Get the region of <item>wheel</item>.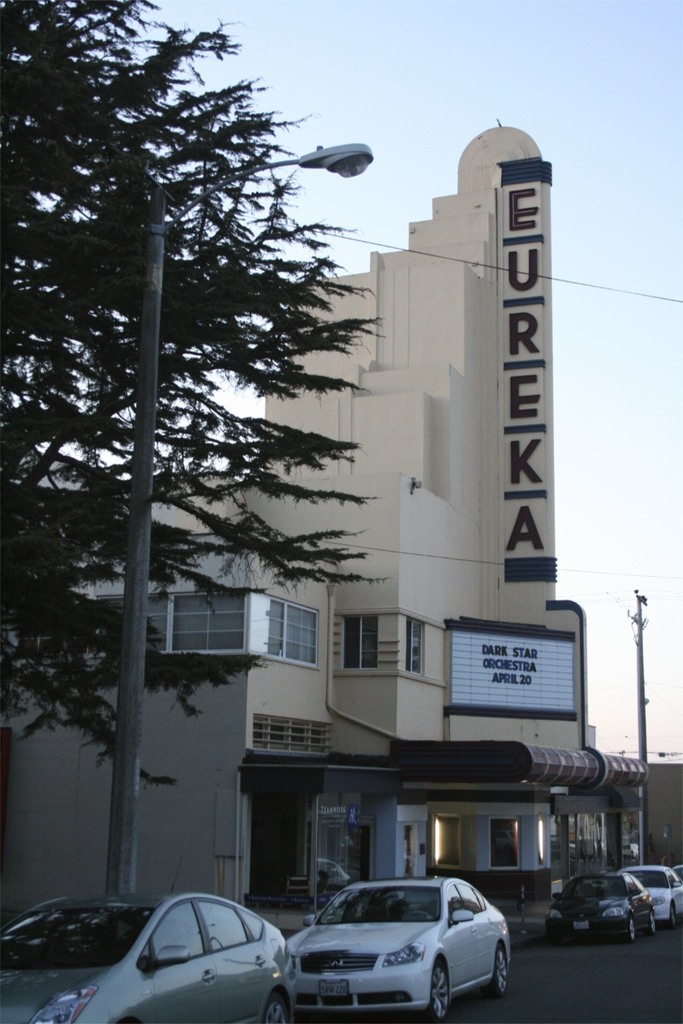
(547, 936, 556, 943).
